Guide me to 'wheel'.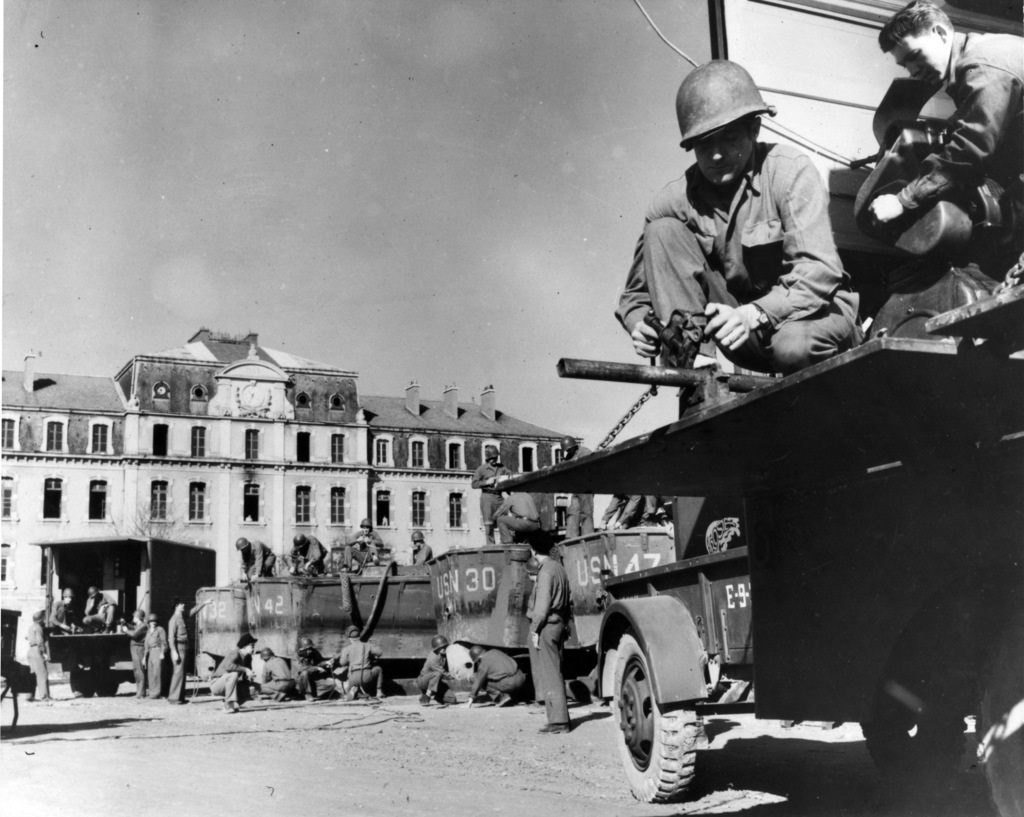
Guidance: bbox=[611, 628, 698, 802].
